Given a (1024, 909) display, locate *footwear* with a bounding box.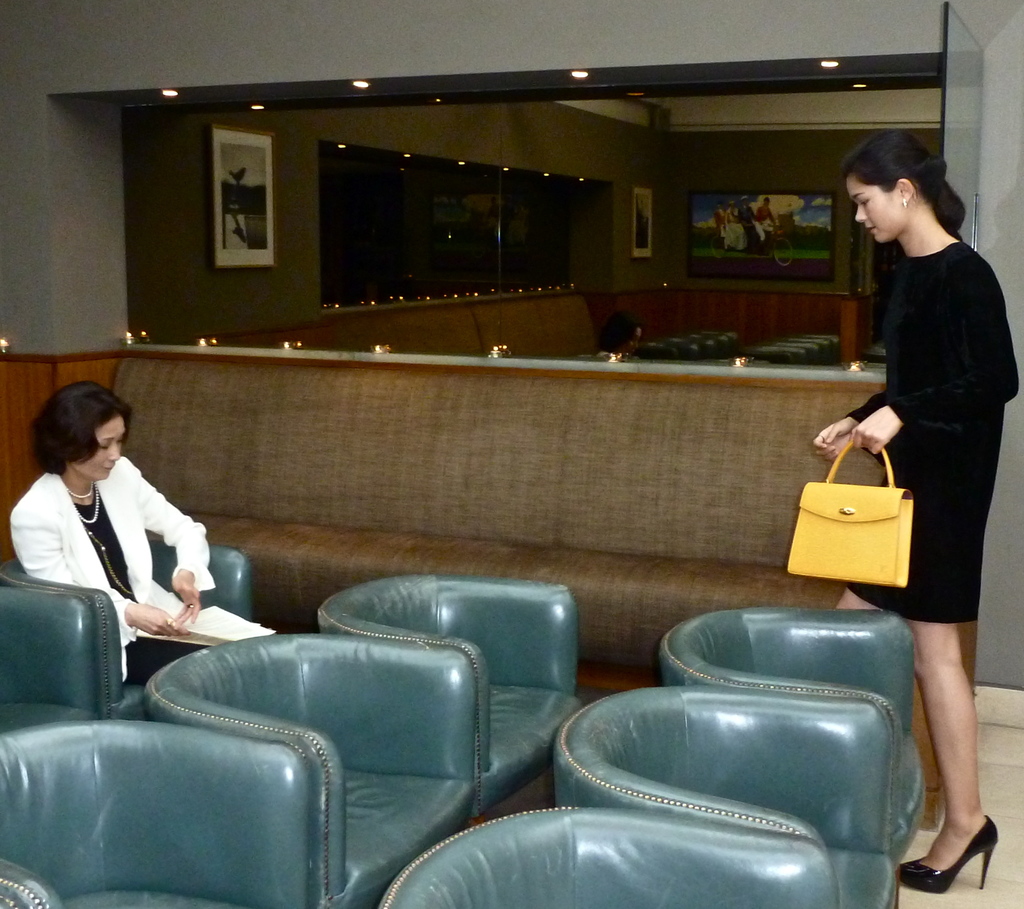
Located: bbox=[918, 794, 1008, 898].
